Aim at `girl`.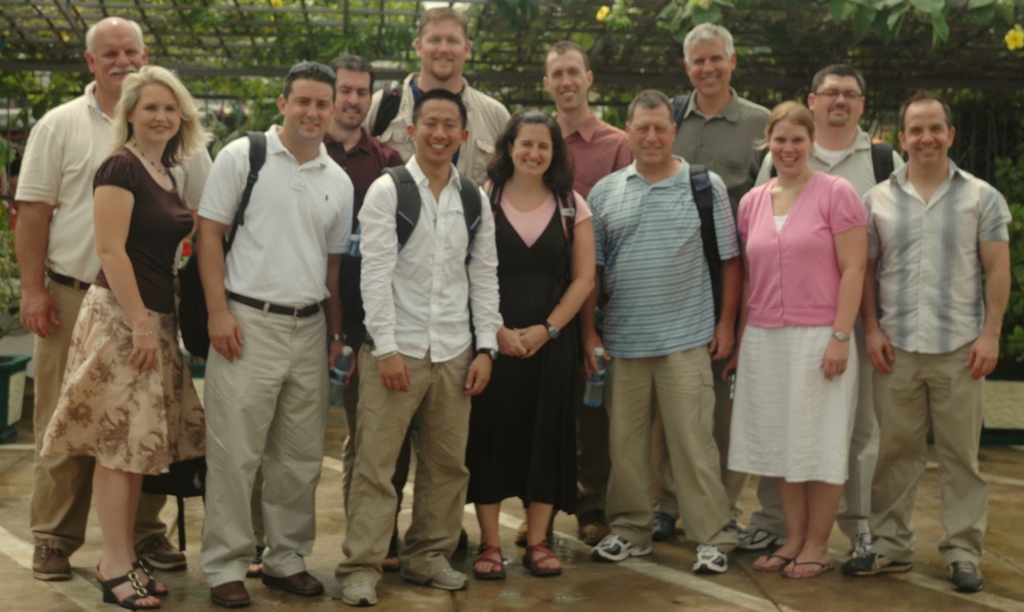
Aimed at Rect(38, 67, 209, 608).
